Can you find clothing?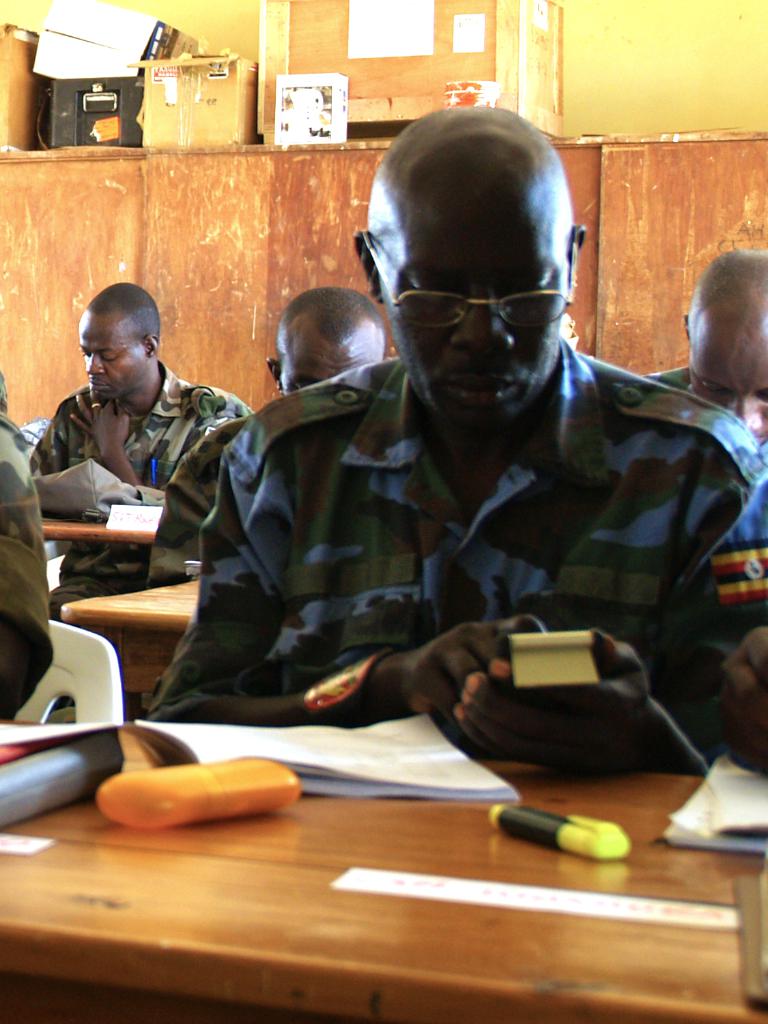
Yes, bounding box: 634 347 765 565.
